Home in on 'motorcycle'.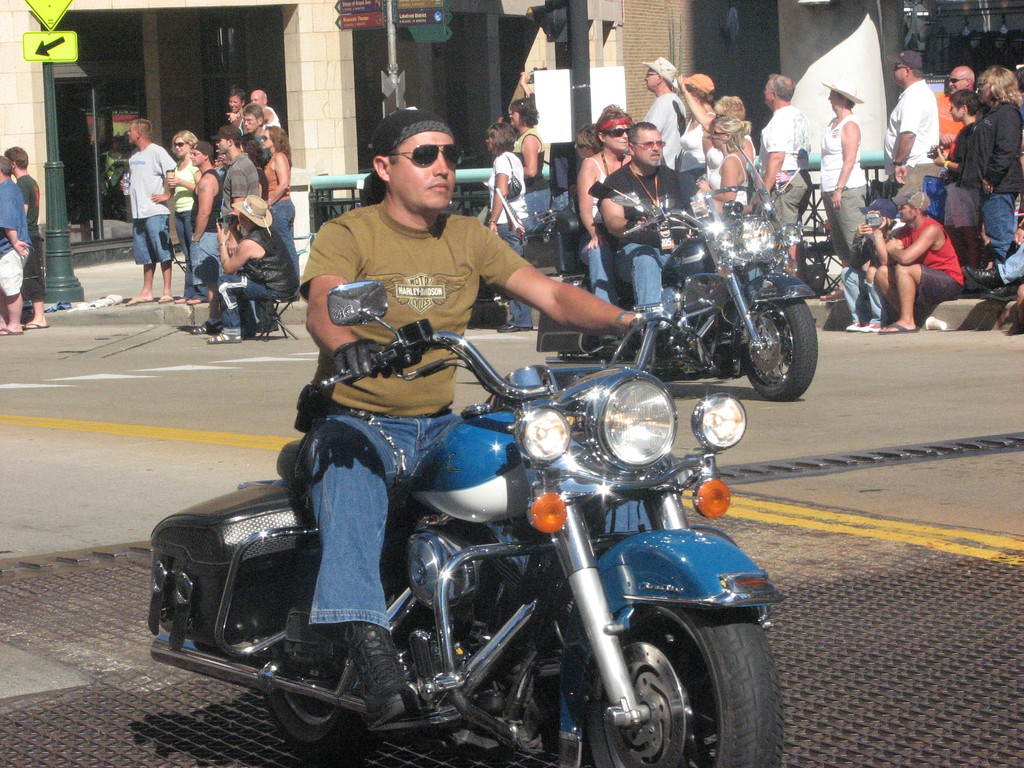
Homed in at <bbox>131, 281, 743, 767</bbox>.
